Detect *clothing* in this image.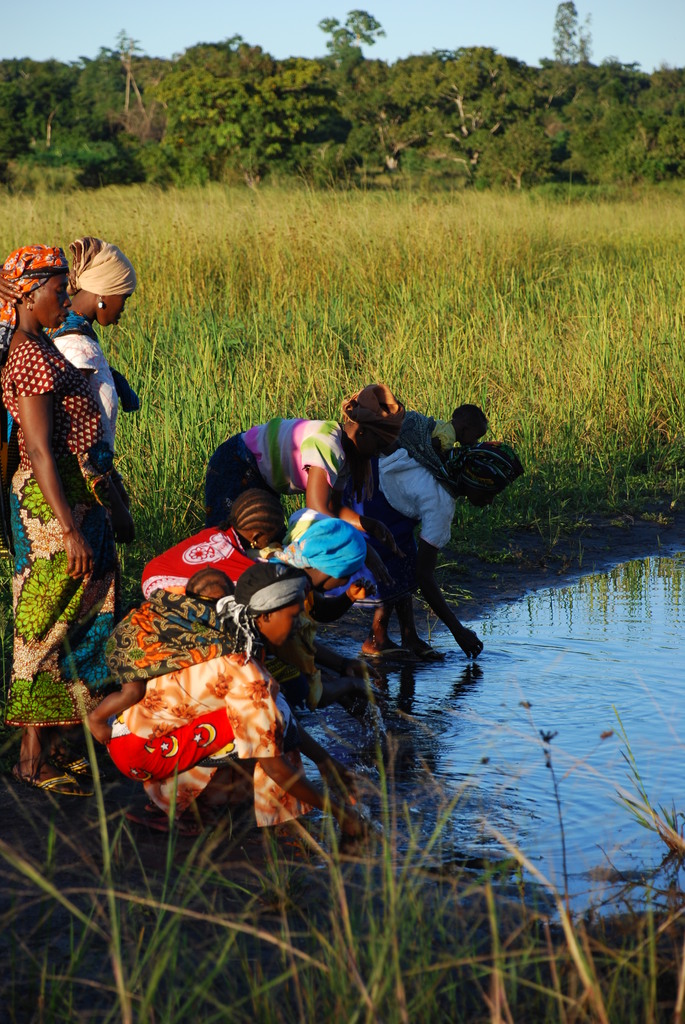
Detection: 398 419 461 447.
